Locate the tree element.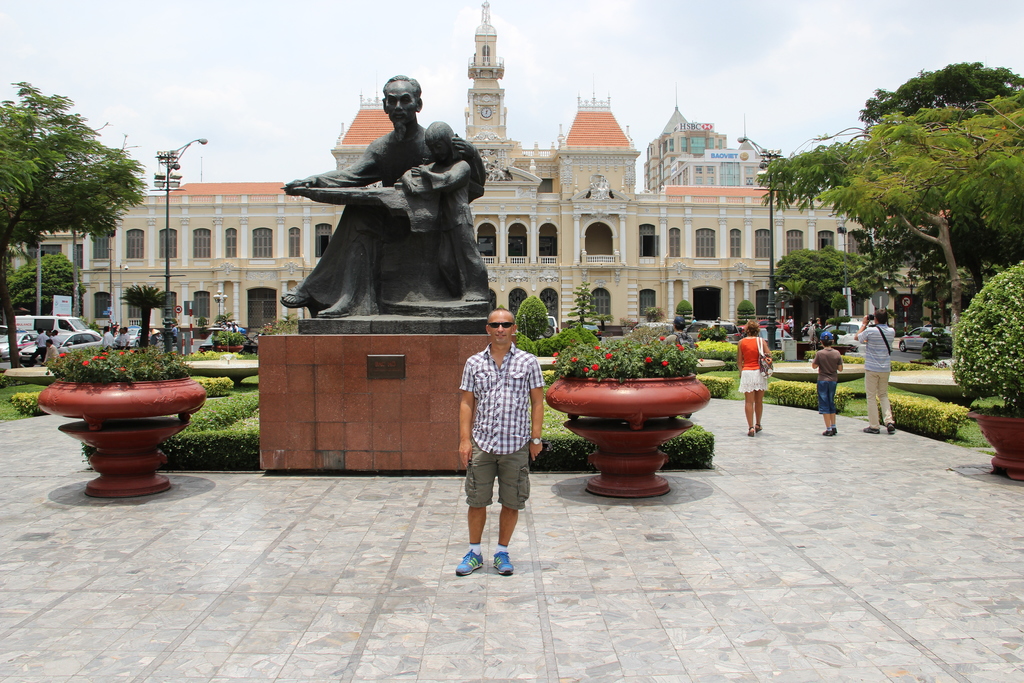
Element bbox: (919,265,950,328).
